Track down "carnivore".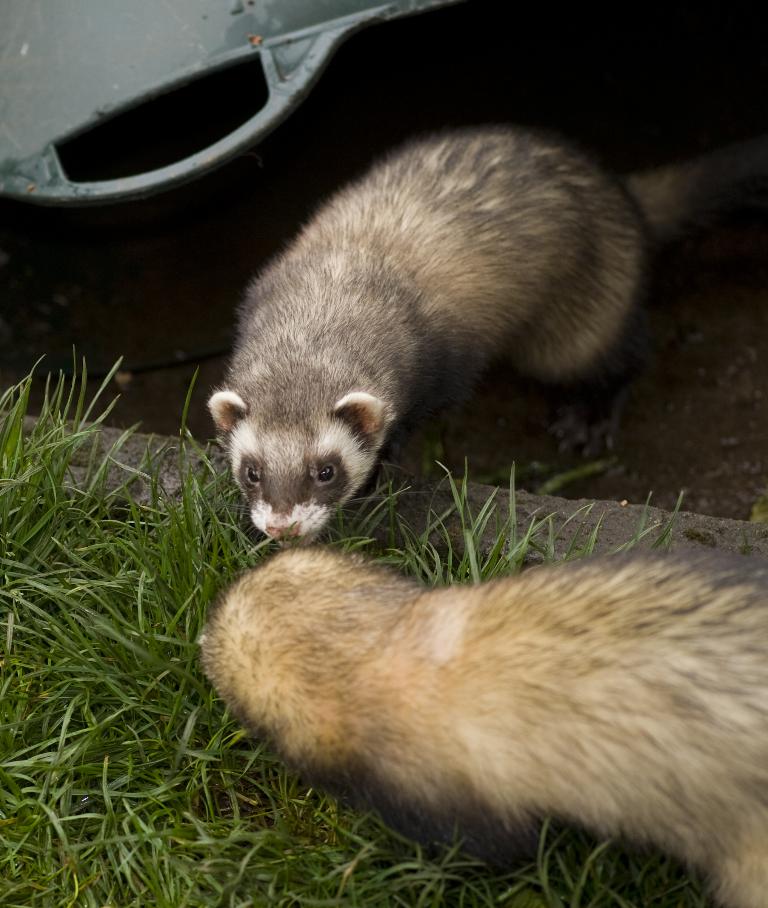
Tracked to [x1=120, y1=106, x2=767, y2=540].
